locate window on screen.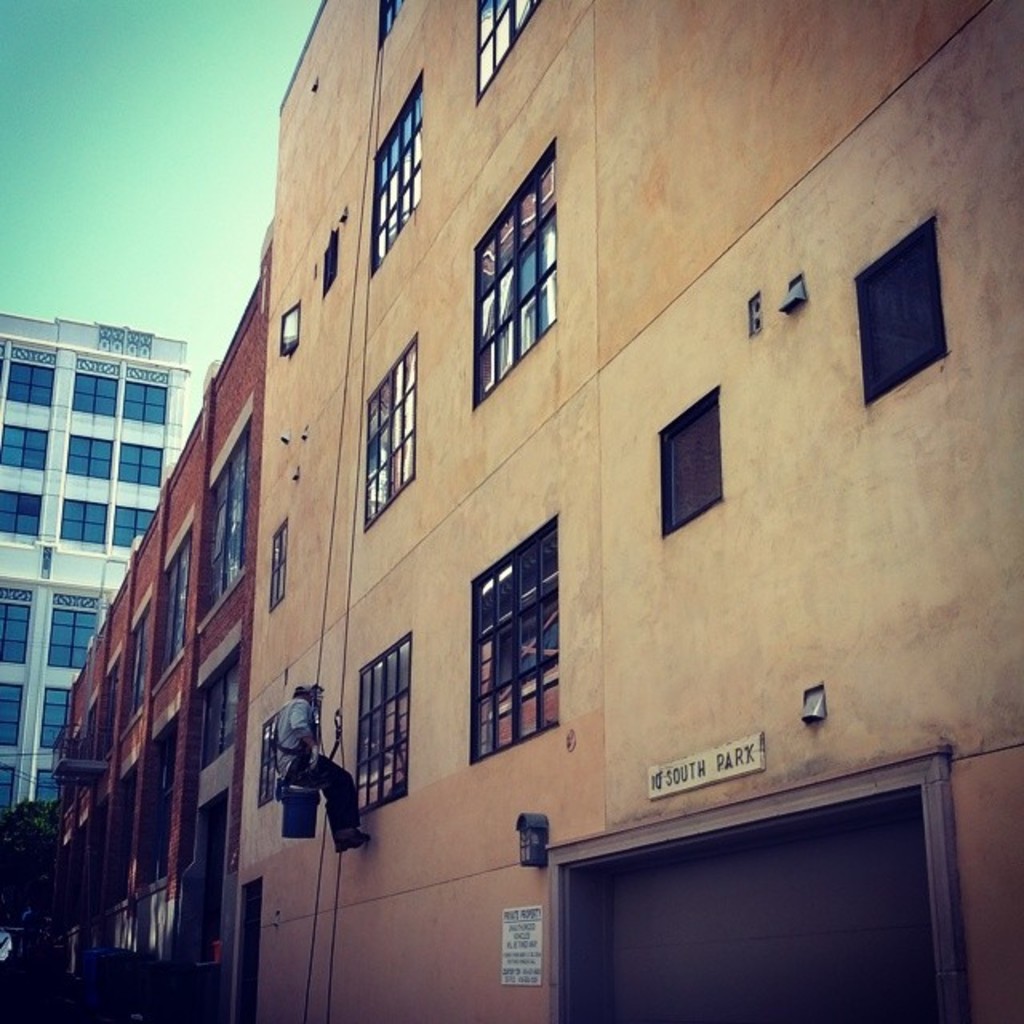
On screen at [850, 214, 946, 411].
